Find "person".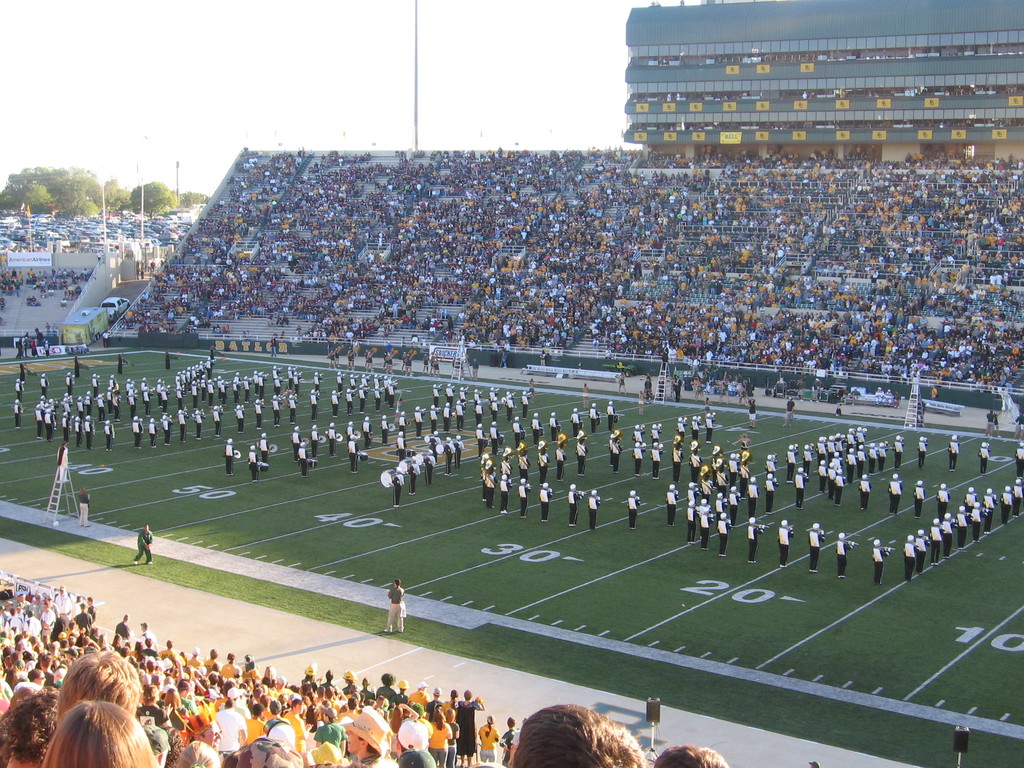
l=672, t=445, r=681, b=477.
